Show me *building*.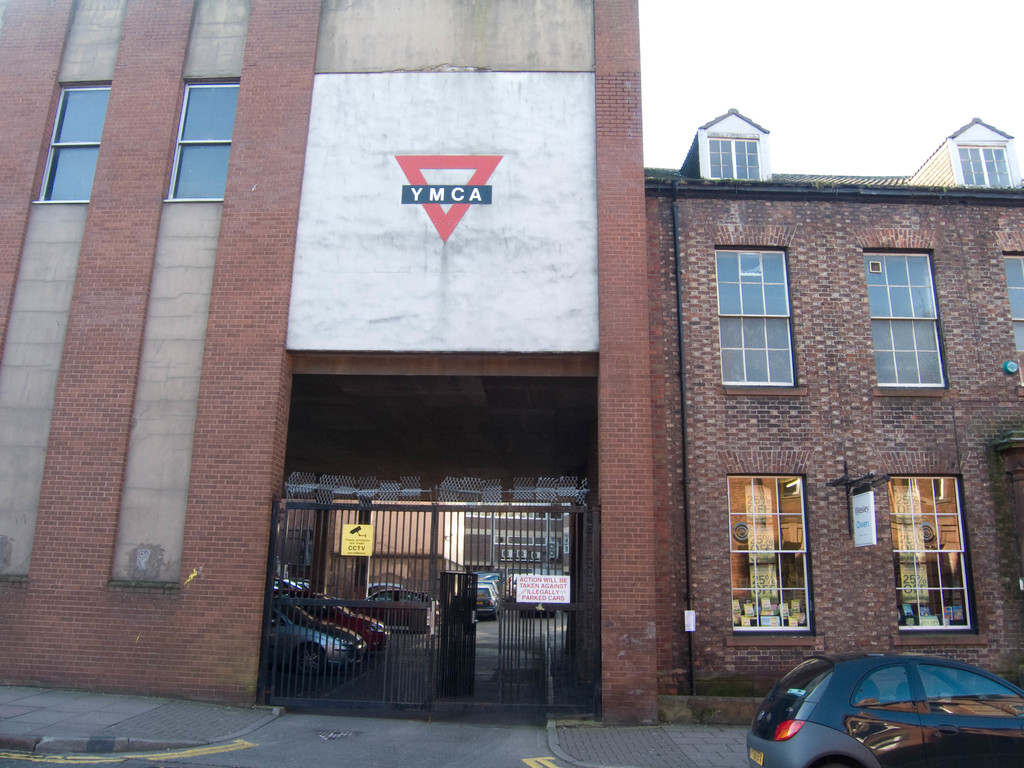
*building* is here: bbox=[1, 1, 1023, 764].
